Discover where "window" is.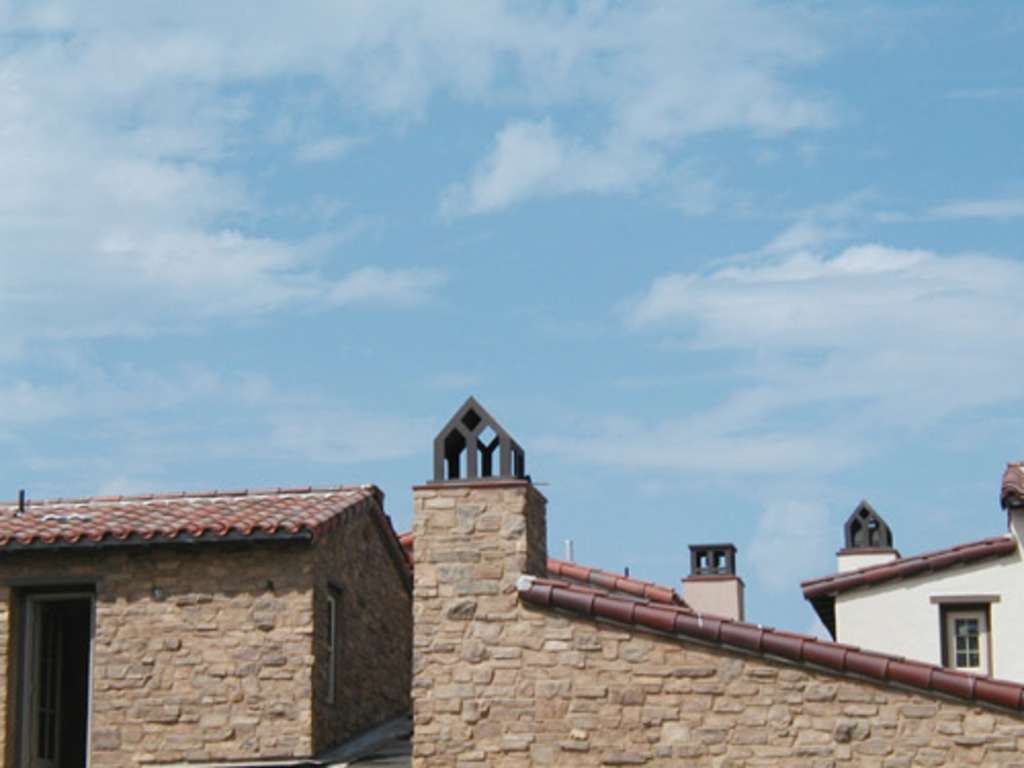
Discovered at {"x1": 944, "y1": 606, "x2": 995, "y2": 674}.
